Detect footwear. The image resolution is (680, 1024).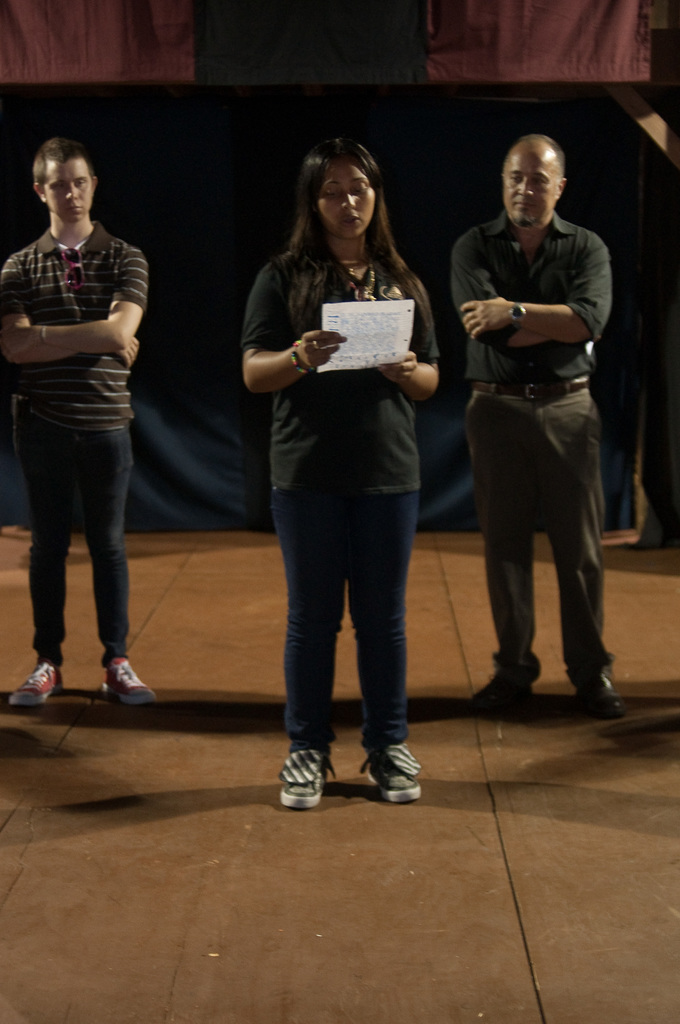
[x1=572, y1=652, x2=624, y2=721].
